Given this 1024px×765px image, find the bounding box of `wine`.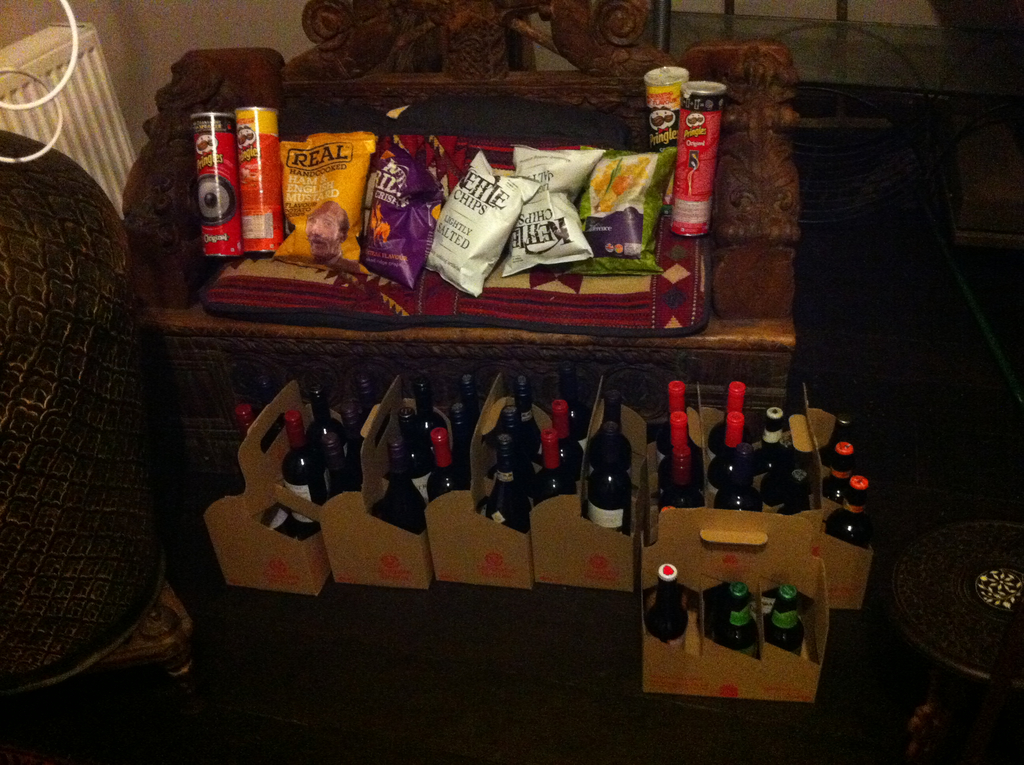
[343, 398, 365, 493].
